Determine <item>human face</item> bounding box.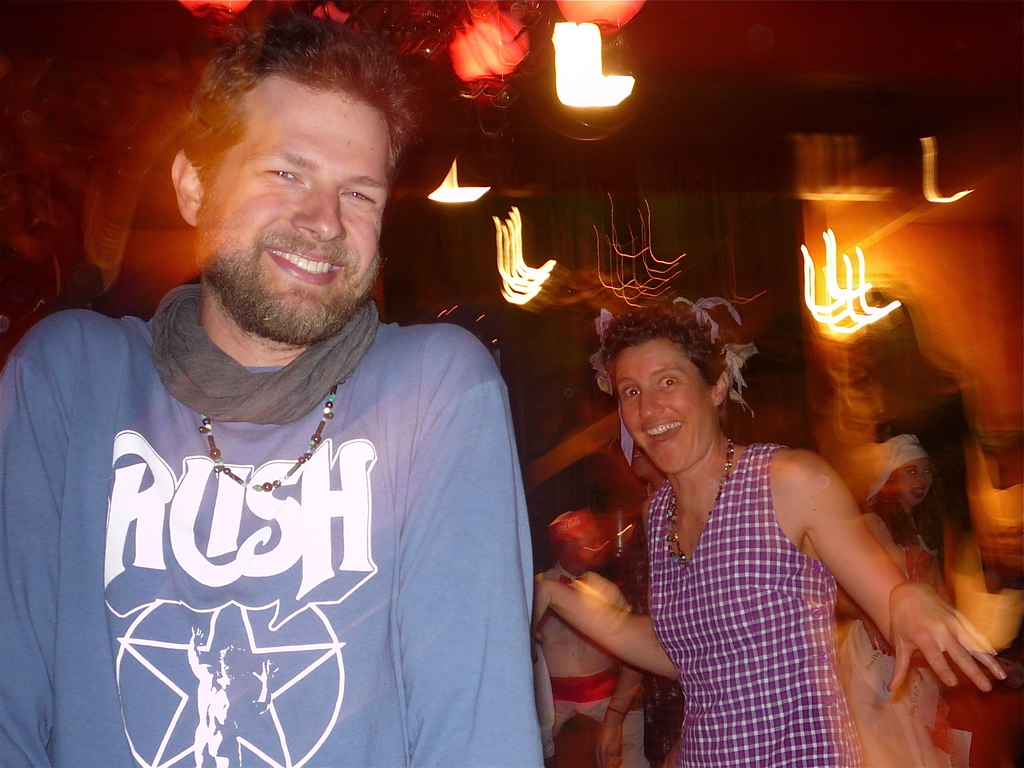
Determined: [x1=902, y1=462, x2=935, y2=506].
